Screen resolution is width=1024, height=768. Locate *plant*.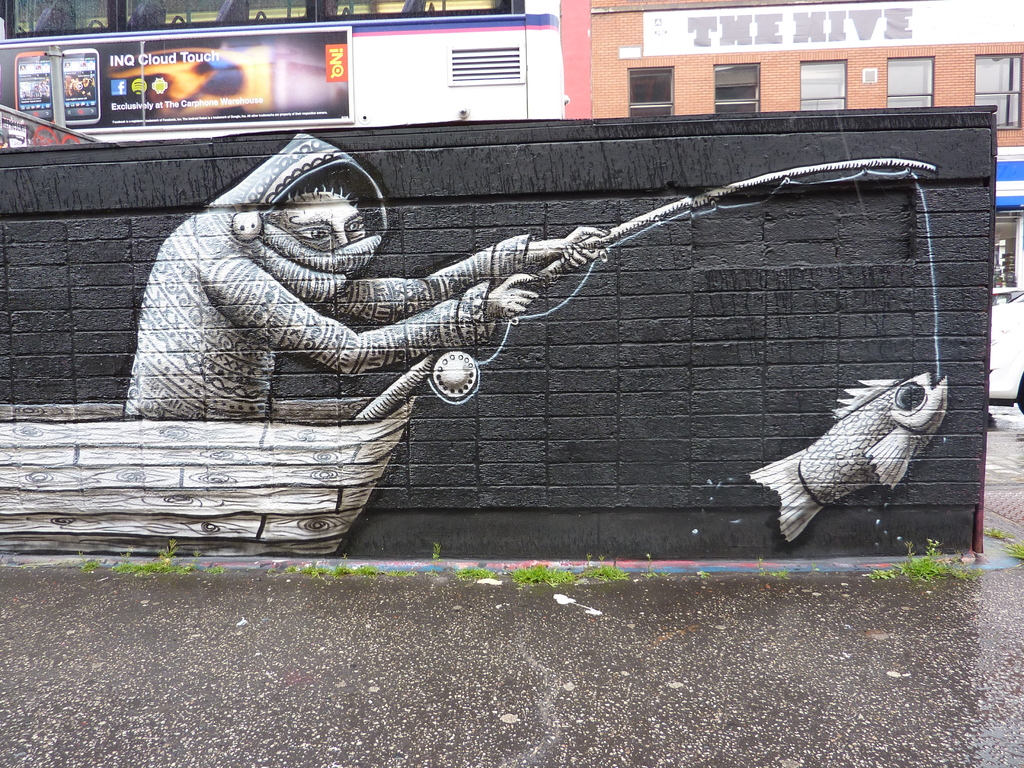
BBox(79, 556, 107, 574).
